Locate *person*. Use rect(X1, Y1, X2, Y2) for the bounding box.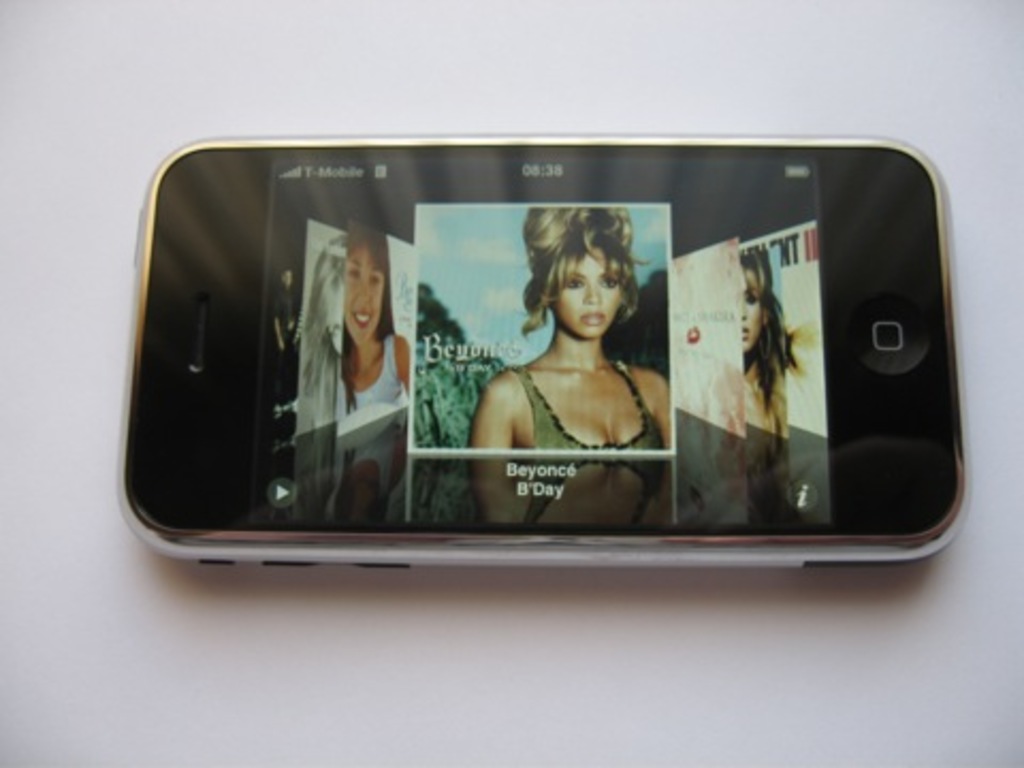
rect(335, 218, 410, 429).
